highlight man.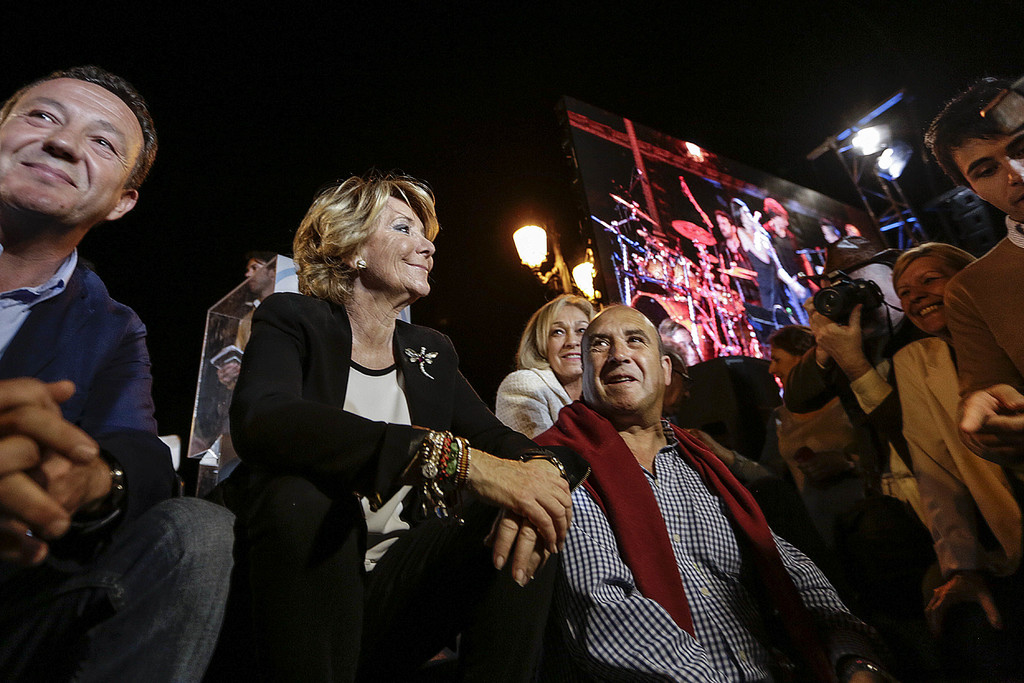
Highlighted region: 923,76,1023,483.
